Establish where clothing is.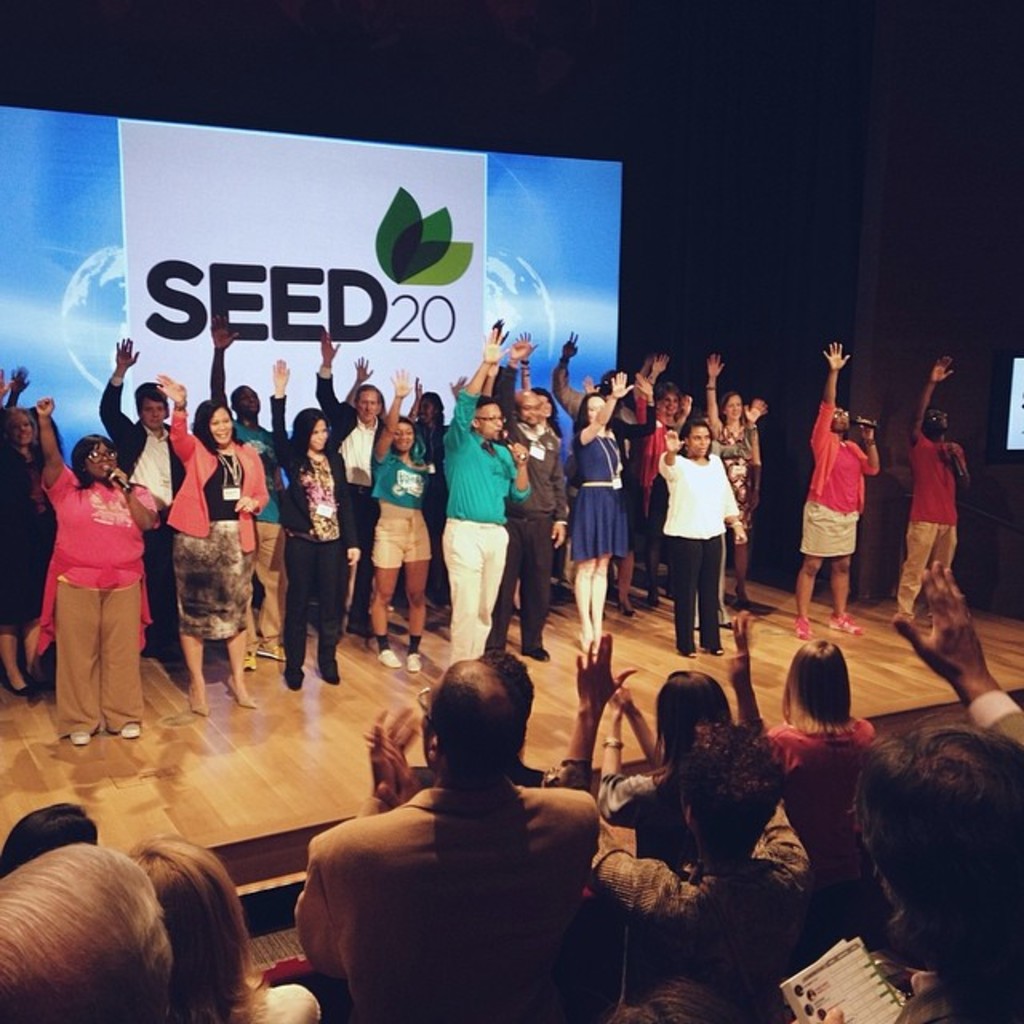
Established at crop(899, 526, 957, 611).
